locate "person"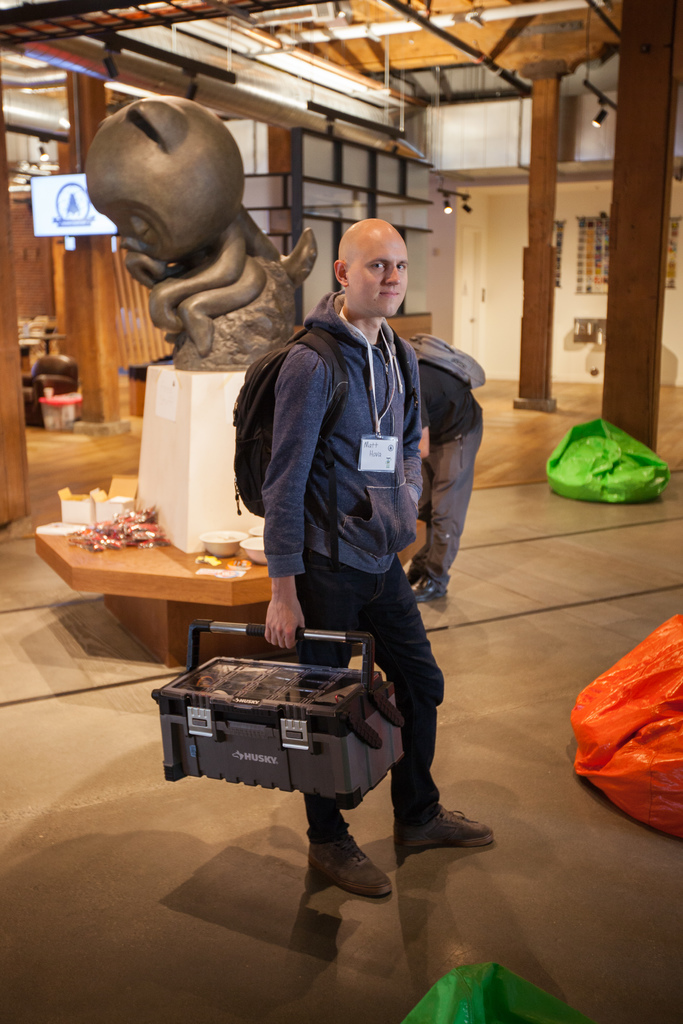
pyautogui.locateOnScreen(404, 347, 484, 607)
